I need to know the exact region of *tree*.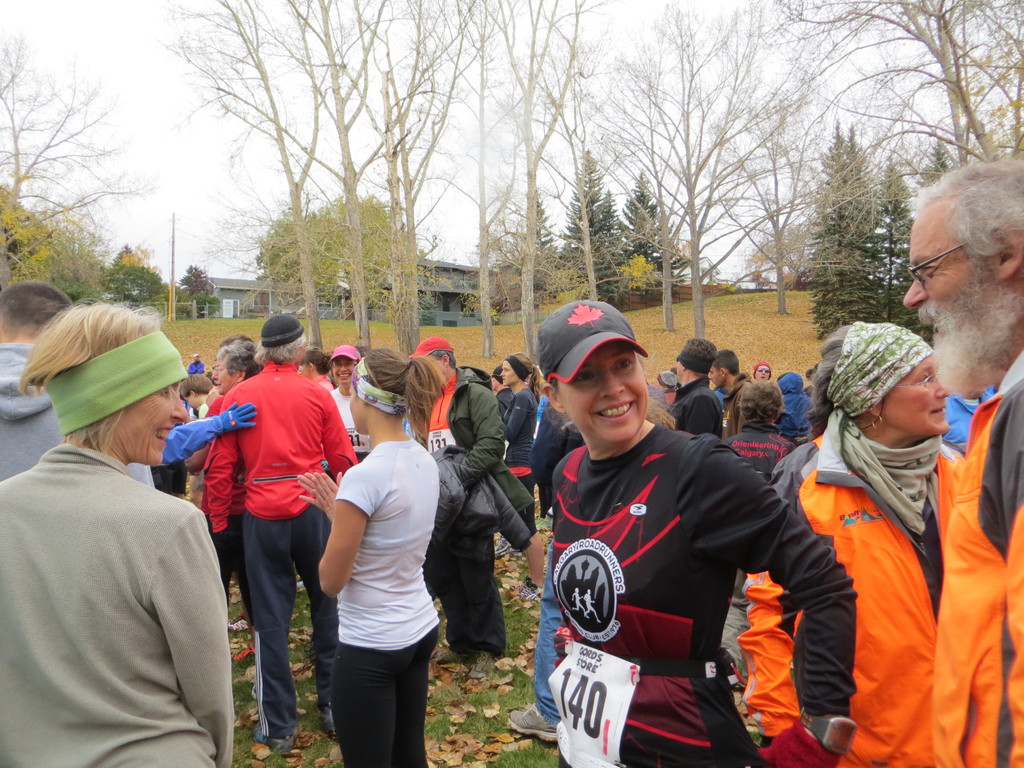
Region: <region>244, 181, 440, 336</region>.
